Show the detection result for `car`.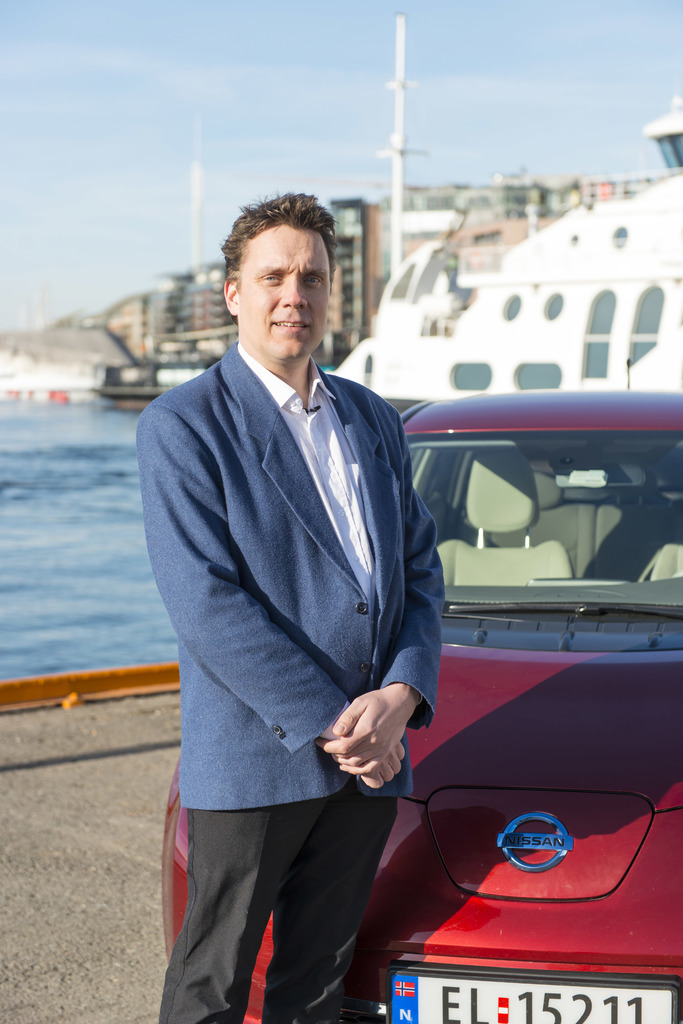
Rect(155, 383, 682, 1023).
